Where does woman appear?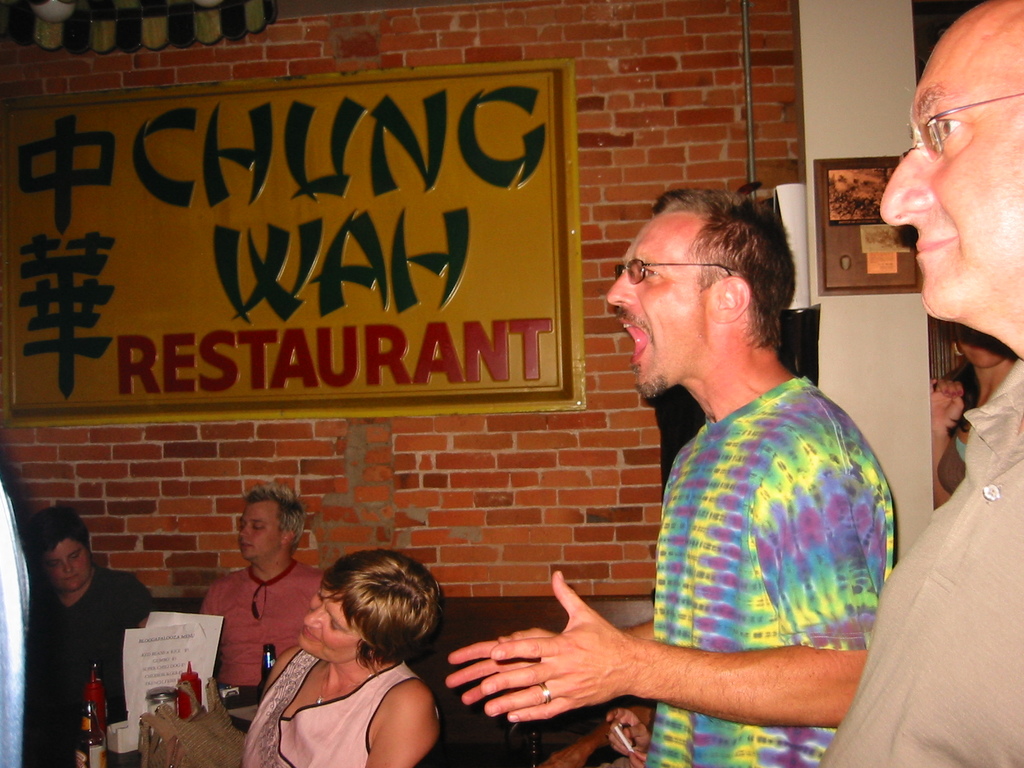
Appears at {"x1": 226, "y1": 552, "x2": 444, "y2": 767}.
